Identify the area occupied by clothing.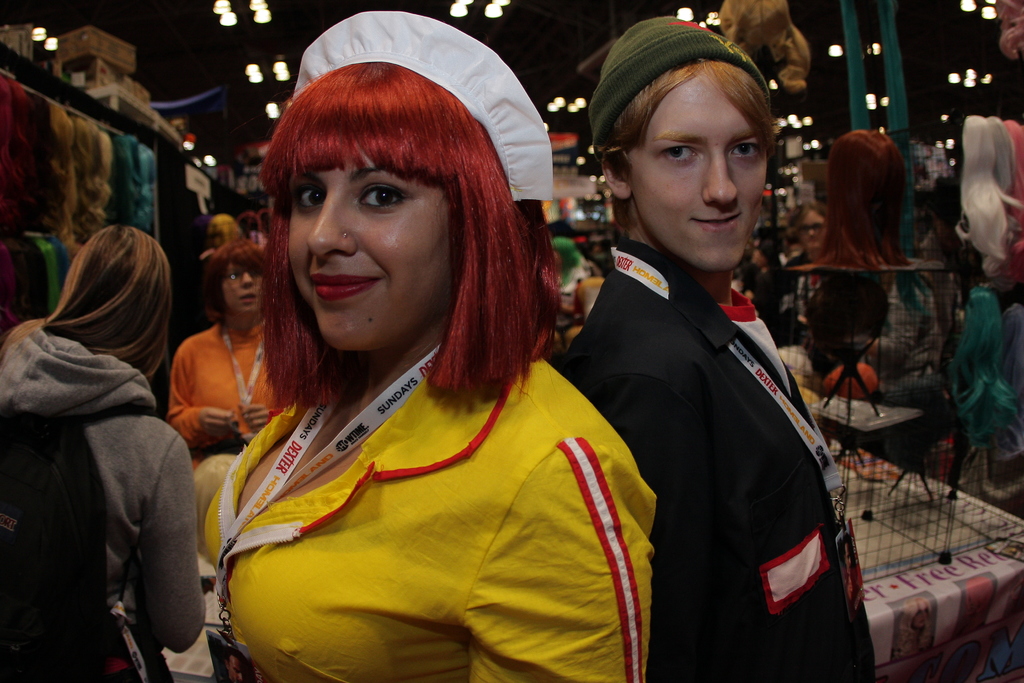
Area: BBox(553, 246, 902, 682).
